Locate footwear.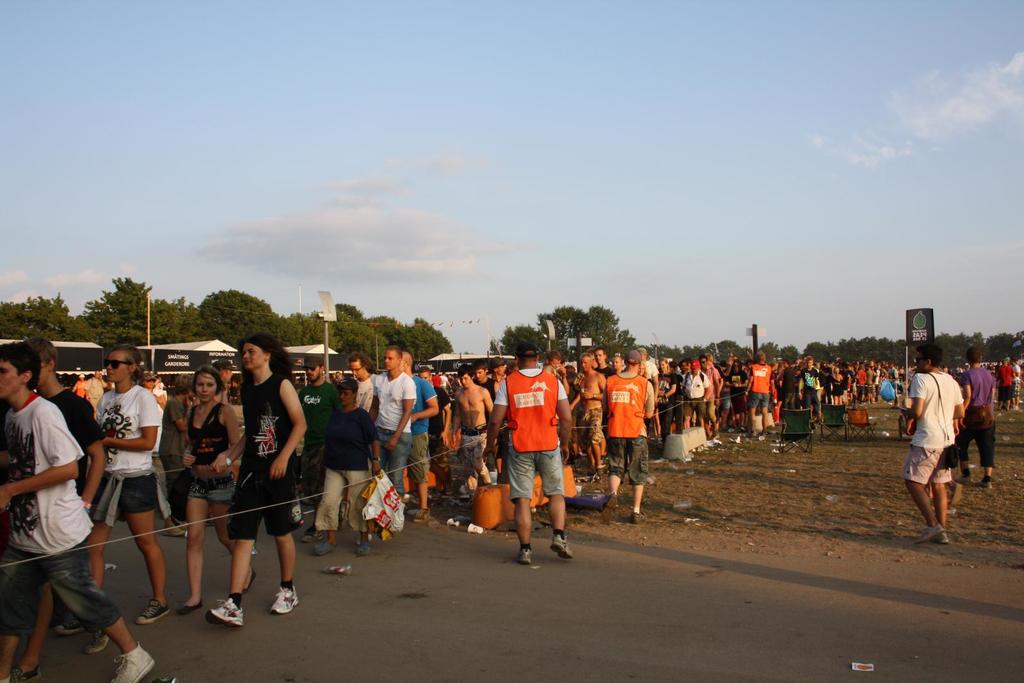
Bounding box: x1=176 y1=599 x2=201 y2=615.
